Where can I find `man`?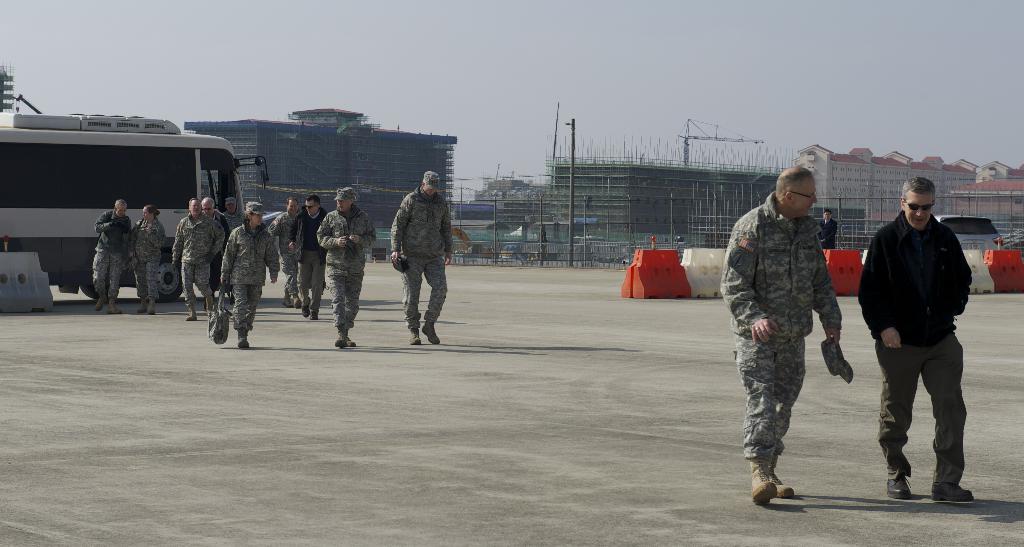
You can find it at [left=388, top=171, right=453, bottom=345].
